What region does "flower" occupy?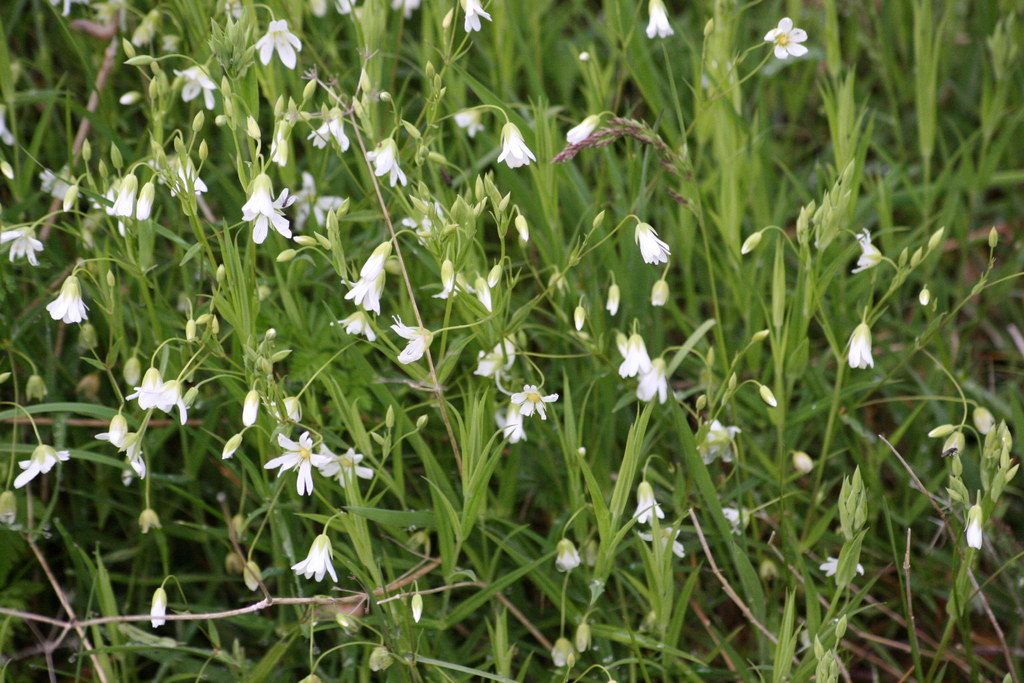
locate(123, 446, 147, 491).
